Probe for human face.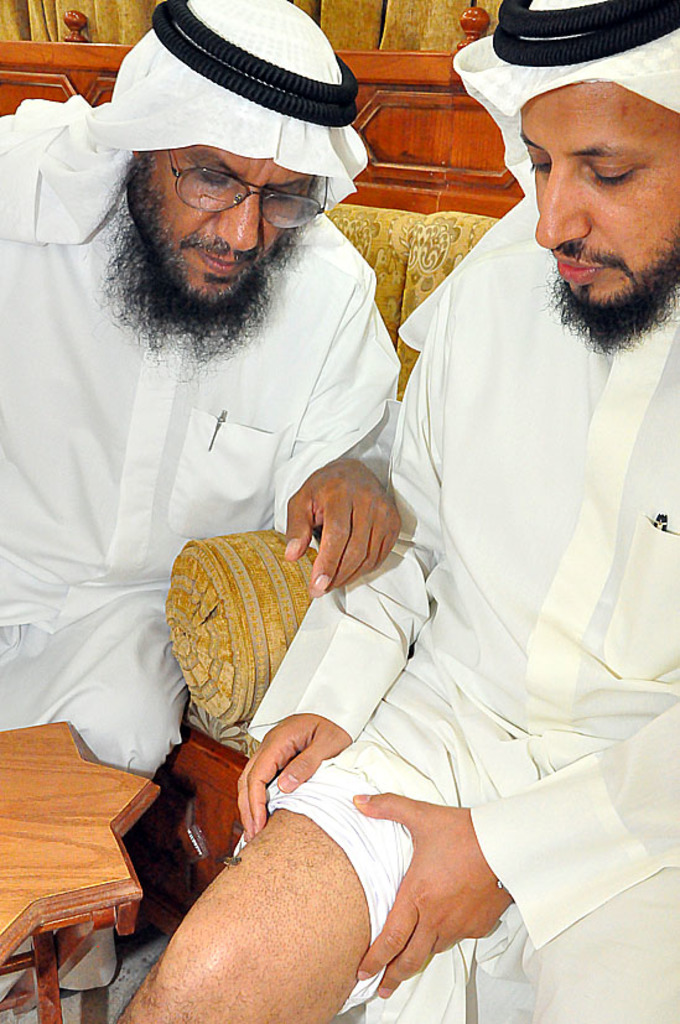
Probe result: x1=129, y1=140, x2=318, y2=302.
